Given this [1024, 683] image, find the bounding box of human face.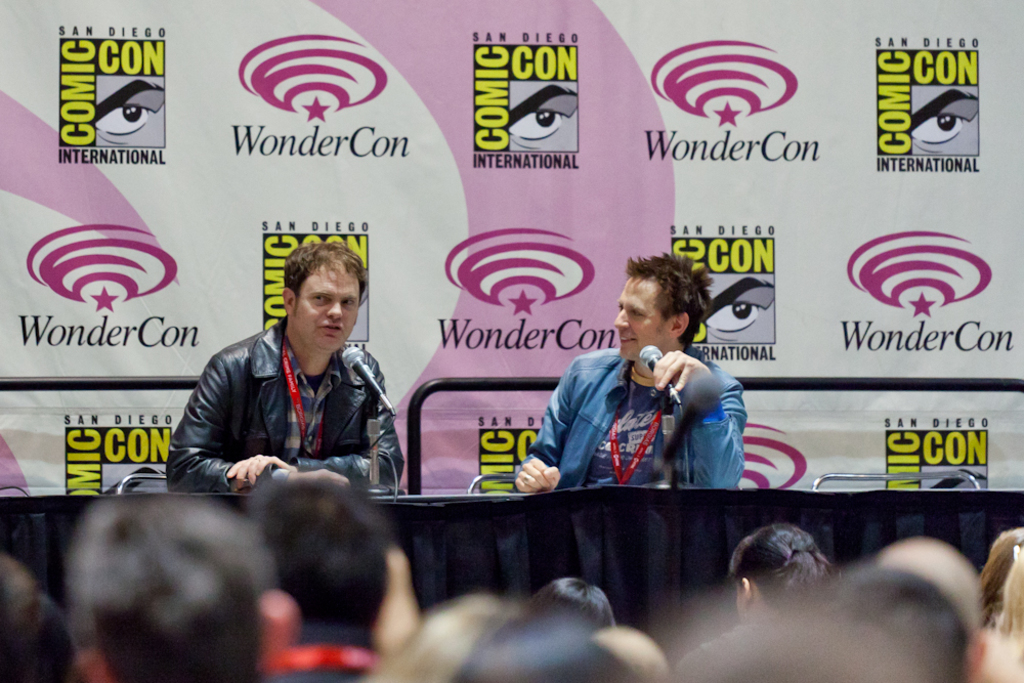
pyautogui.locateOnScreen(923, 459, 985, 493).
